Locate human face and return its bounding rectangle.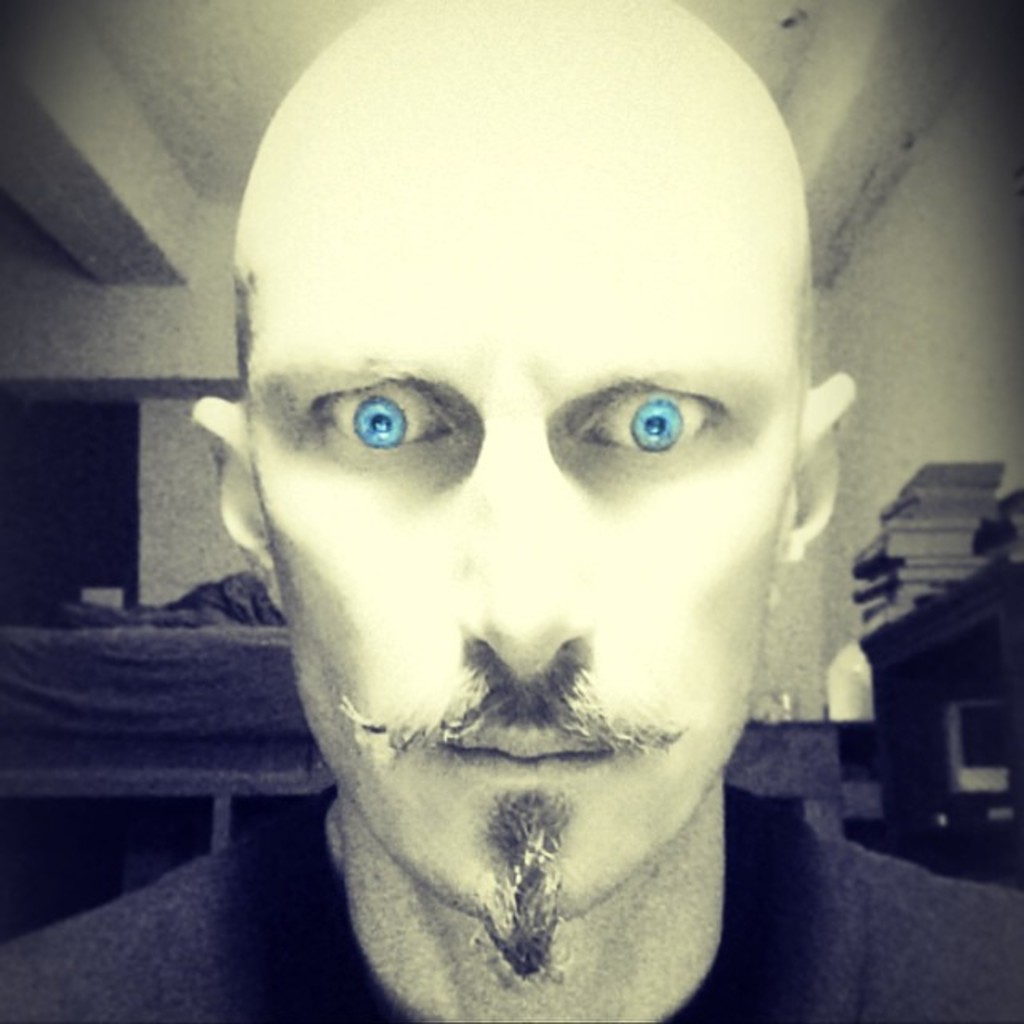
[x1=240, y1=150, x2=805, y2=947].
